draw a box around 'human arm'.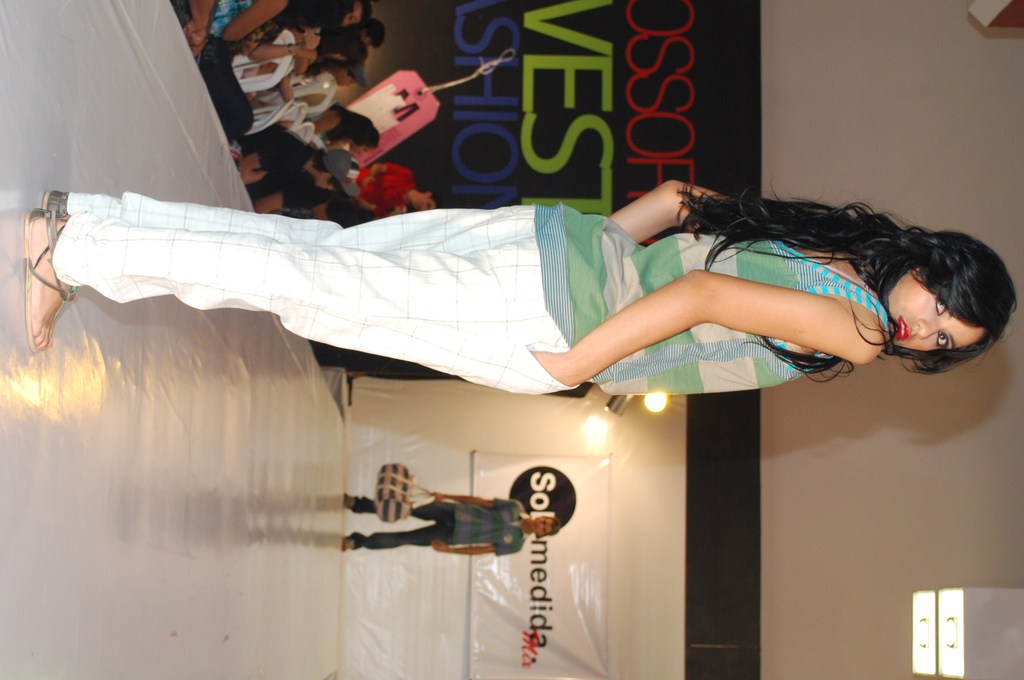
{"left": 271, "top": 73, "right": 332, "bottom": 109}.
